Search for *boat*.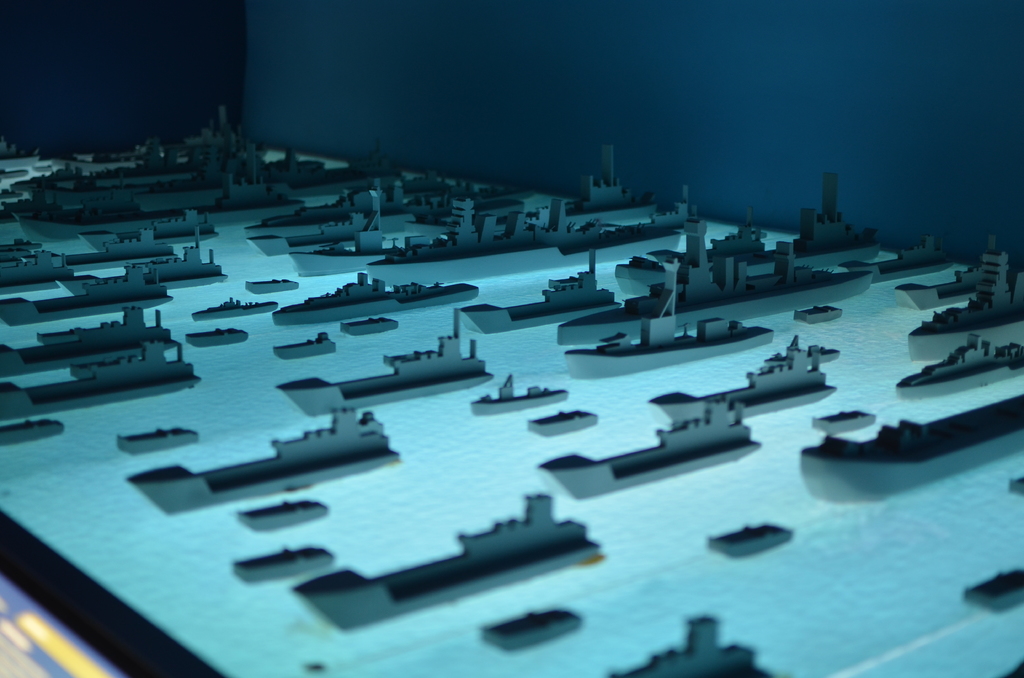
Found at 555,206,875,327.
